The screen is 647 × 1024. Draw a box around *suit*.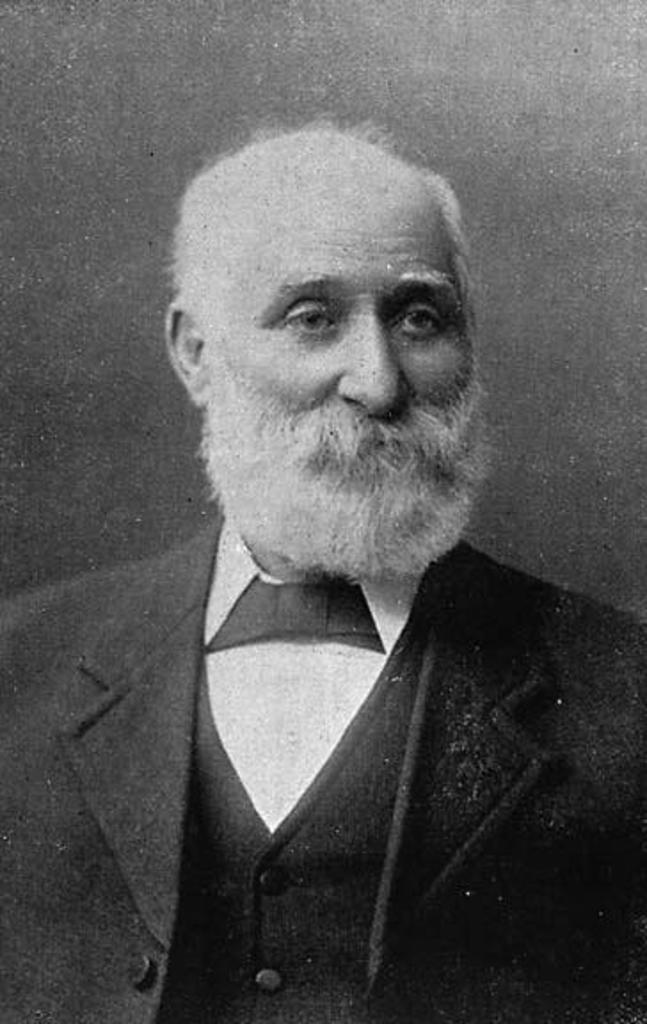
(x1=0, y1=517, x2=645, y2=1015).
